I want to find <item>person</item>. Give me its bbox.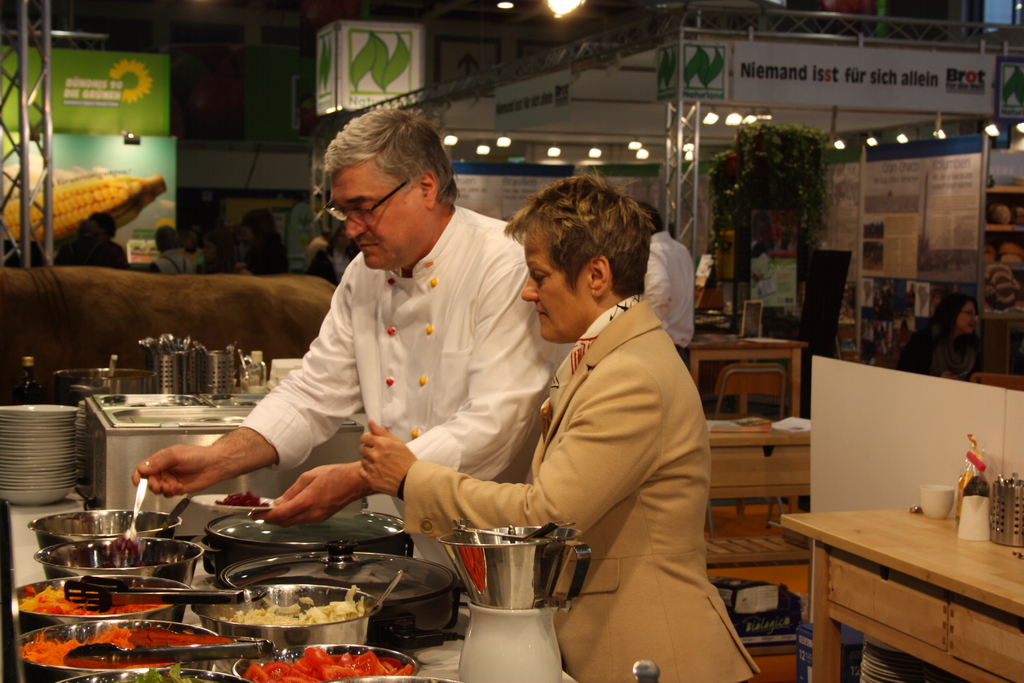
{"left": 132, "top": 108, "right": 578, "bottom": 594}.
